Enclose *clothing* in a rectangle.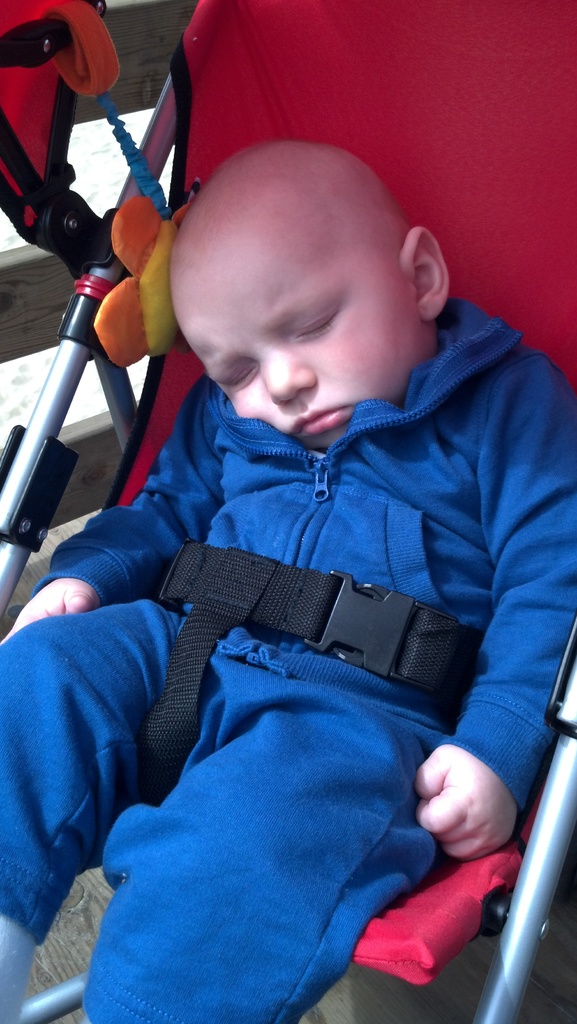
BBox(0, 306, 576, 1023).
